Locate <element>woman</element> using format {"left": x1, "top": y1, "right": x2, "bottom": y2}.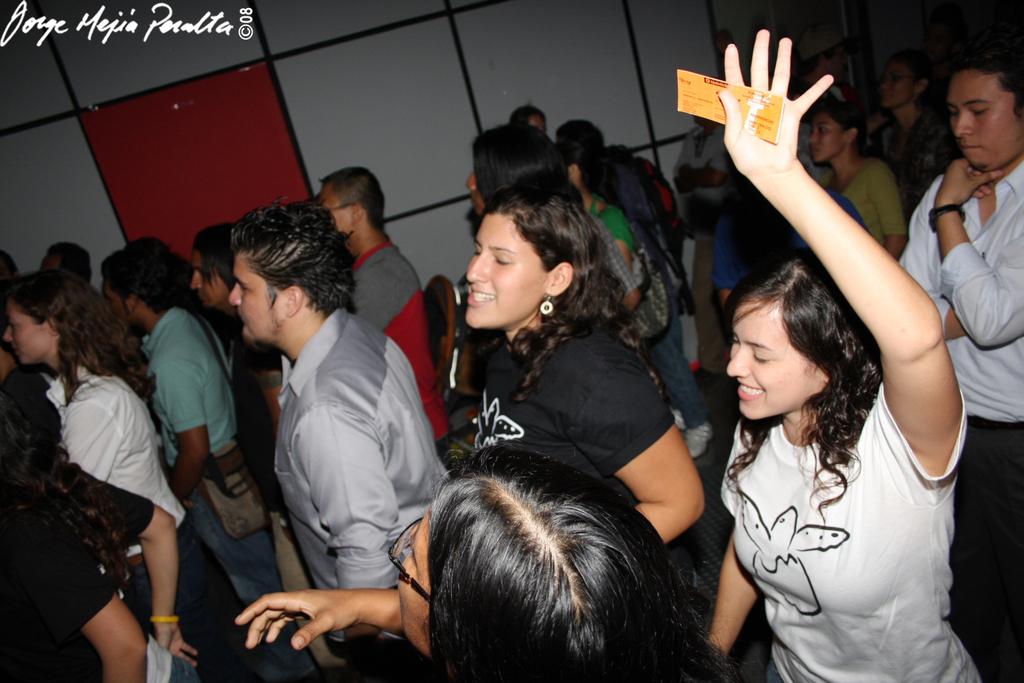
{"left": 191, "top": 223, "right": 285, "bottom": 411}.
